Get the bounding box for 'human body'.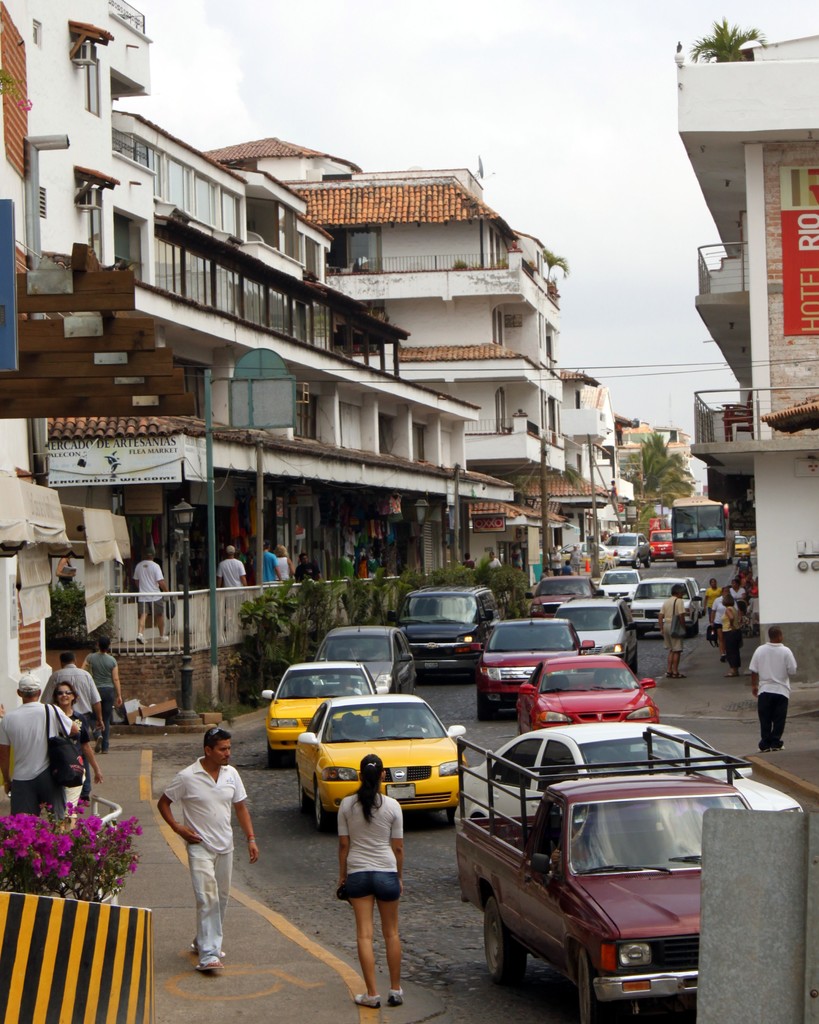
{"x1": 262, "y1": 550, "x2": 281, "y2": 587}.
